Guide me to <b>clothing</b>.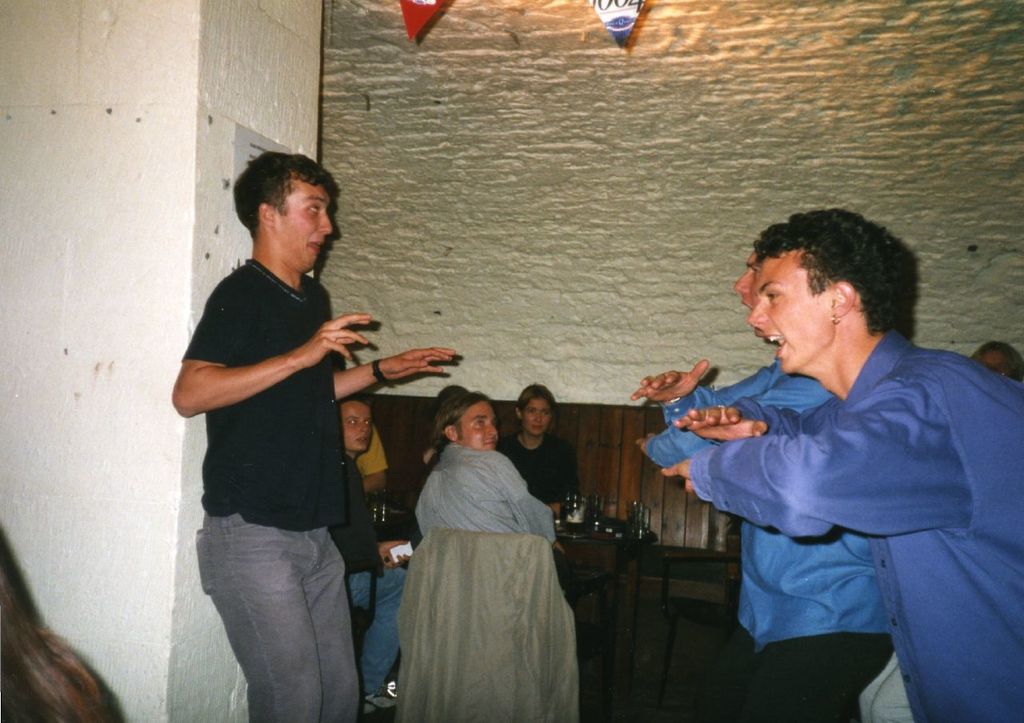
Guidance: [left=646, top=362, right=909, bottom=722].
